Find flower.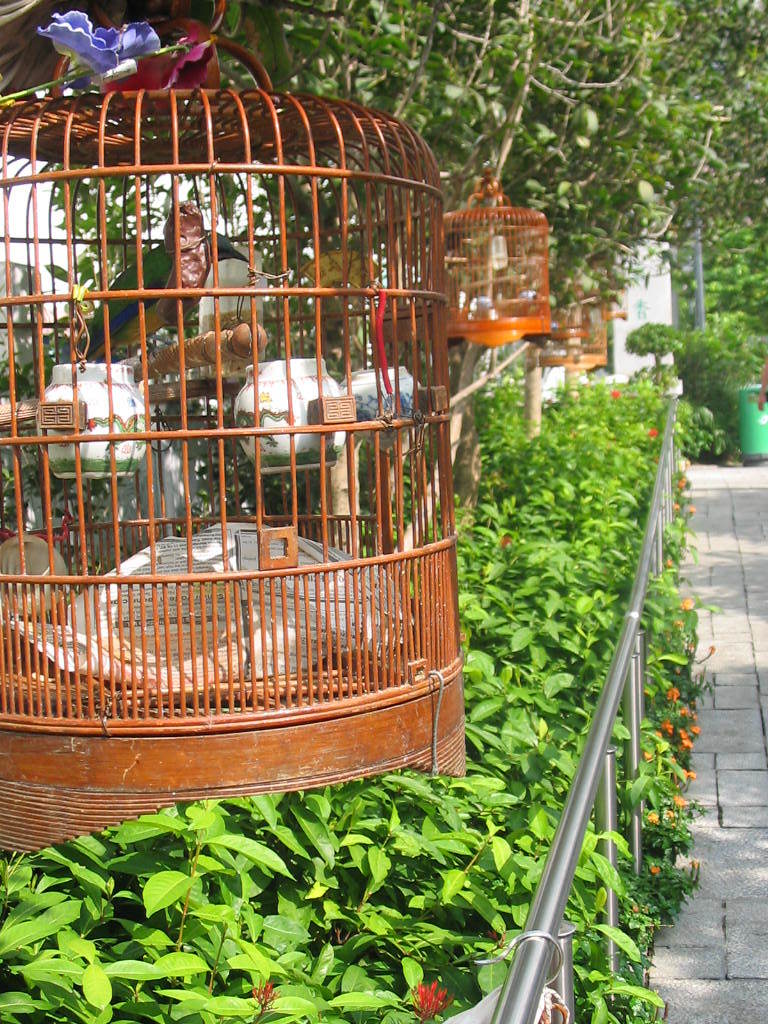
l=413, t=978, r=444, b=1017.
